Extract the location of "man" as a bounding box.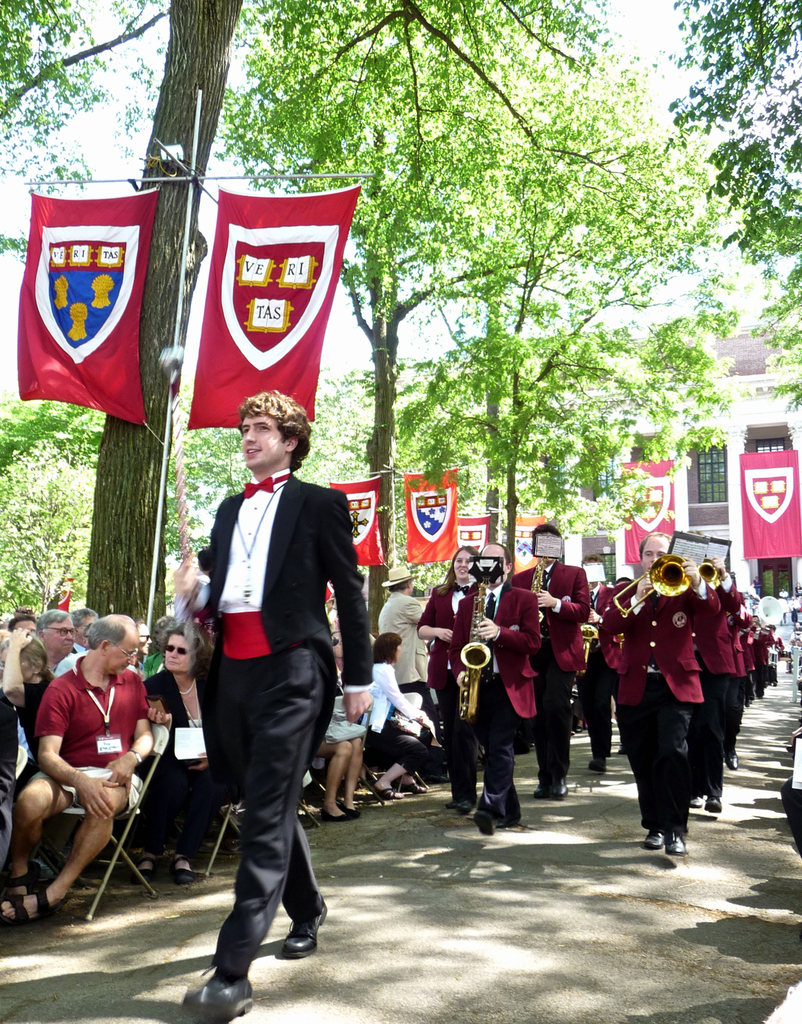
bbox(377, 562, 432, 685).
